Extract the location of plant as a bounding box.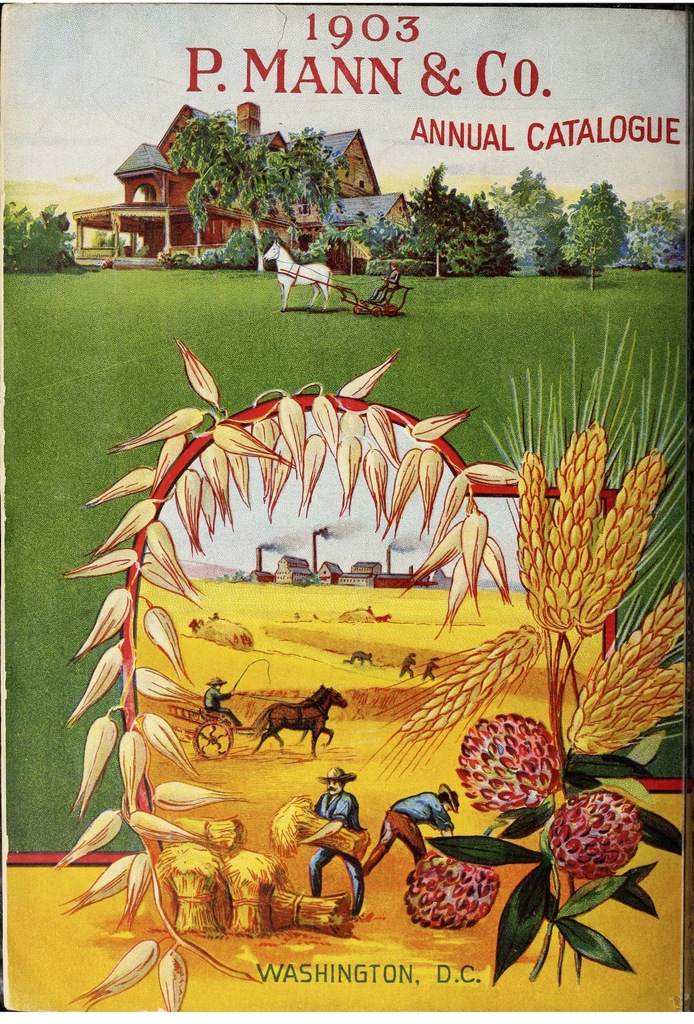
x1=625, y1=193, x2=688, y2=272.
